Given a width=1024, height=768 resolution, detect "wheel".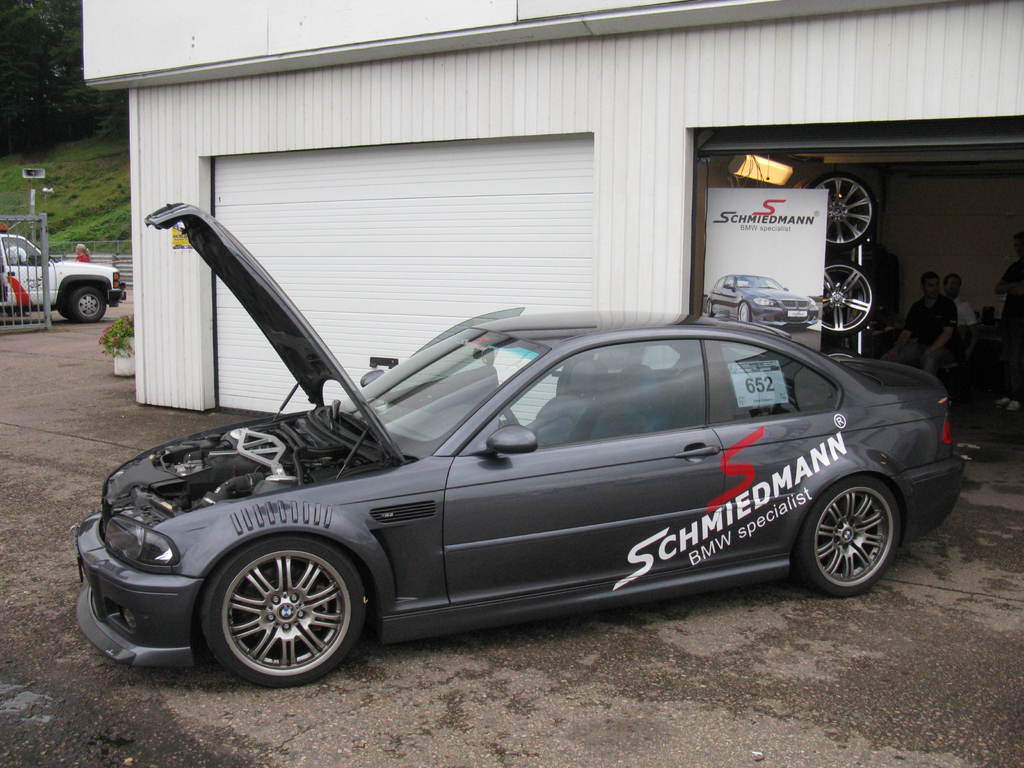
rect(187, 524, 364, 678).
